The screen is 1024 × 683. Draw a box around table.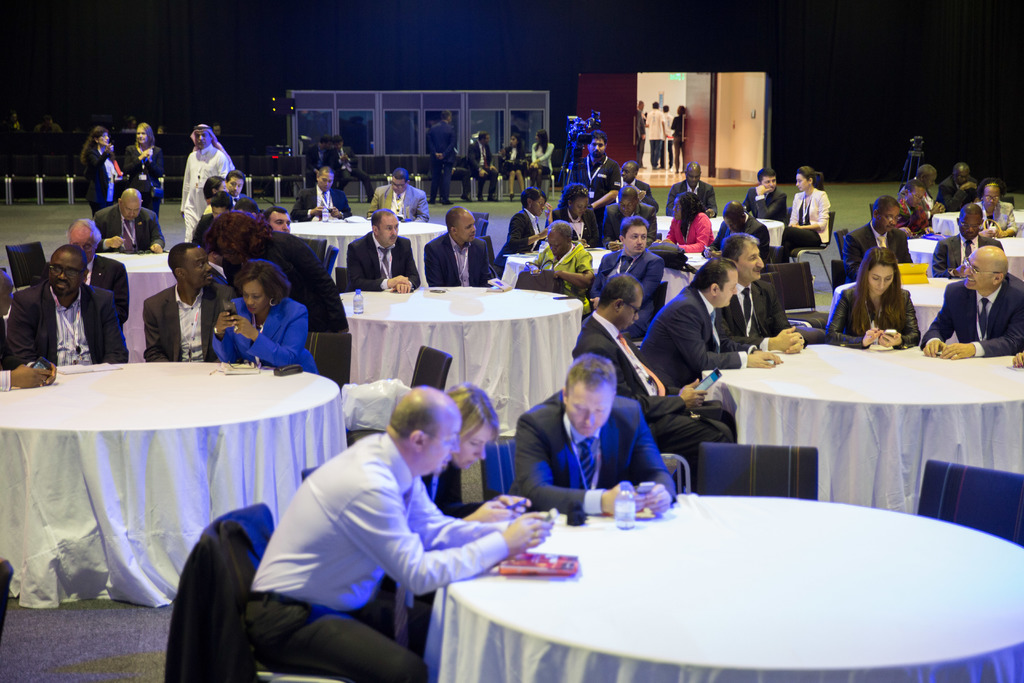
<region>0, 346, 351, 606</region>.
